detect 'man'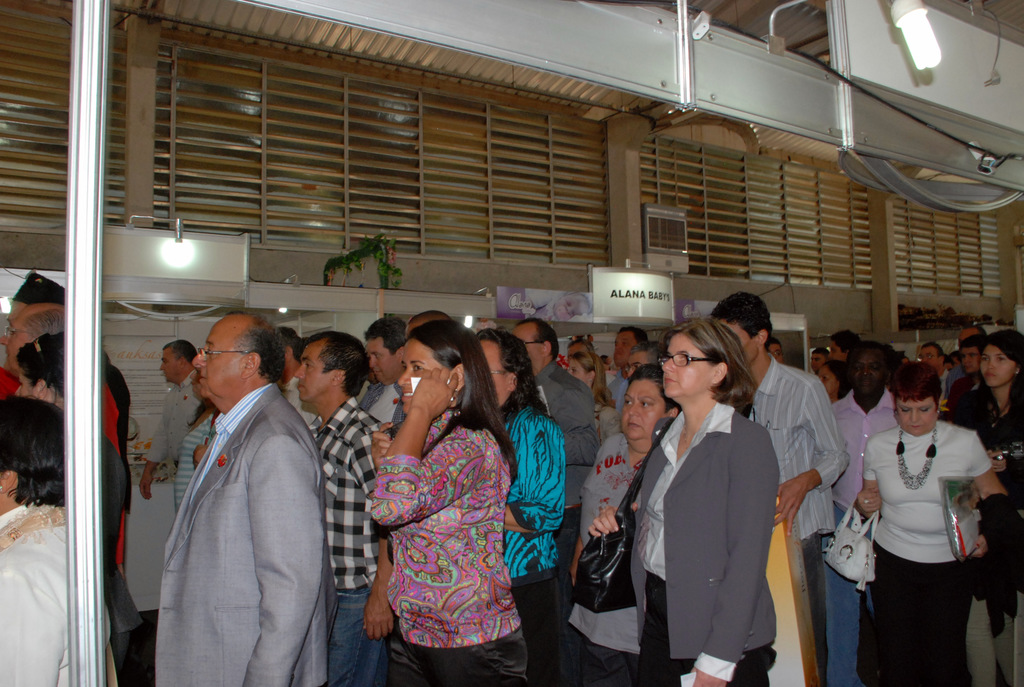
945:324:989:396
